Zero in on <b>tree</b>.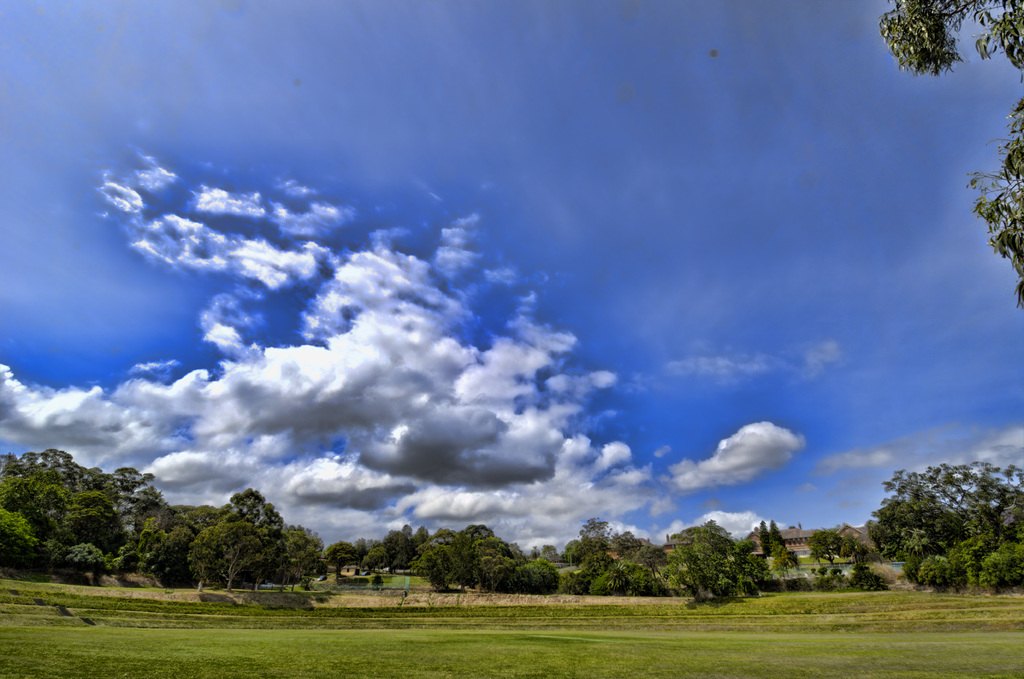
Zeroed in: [left=543, top=541, right=570, bottom=566].
